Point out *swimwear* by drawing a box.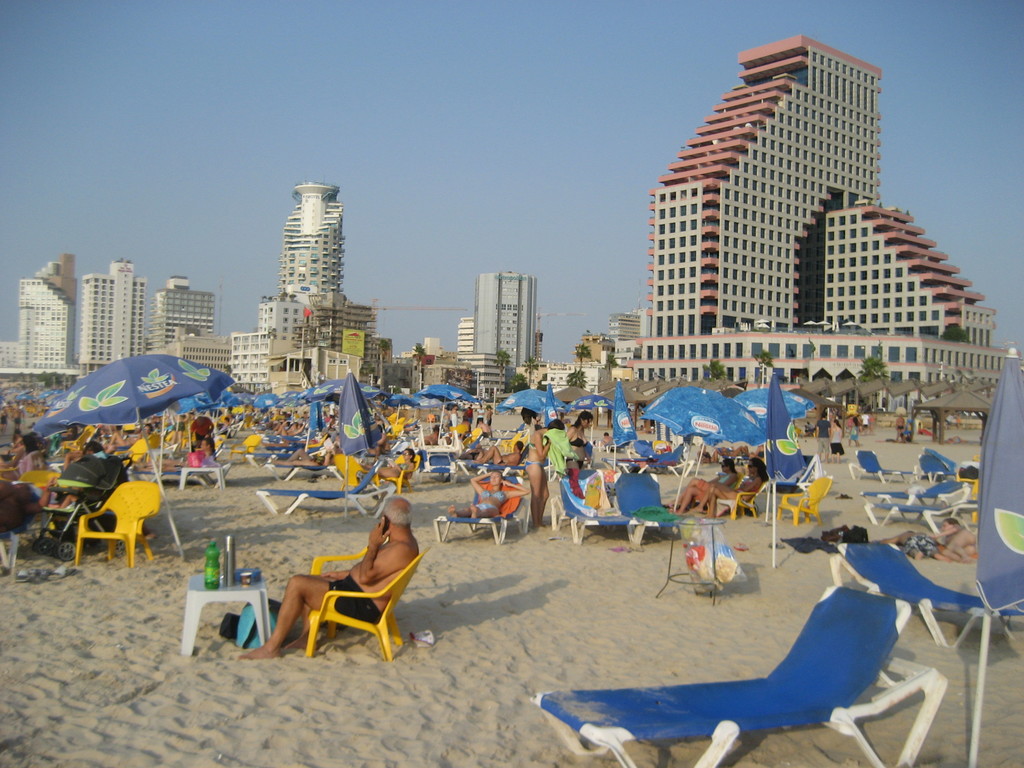
rect(328, 559, 379, 630).
